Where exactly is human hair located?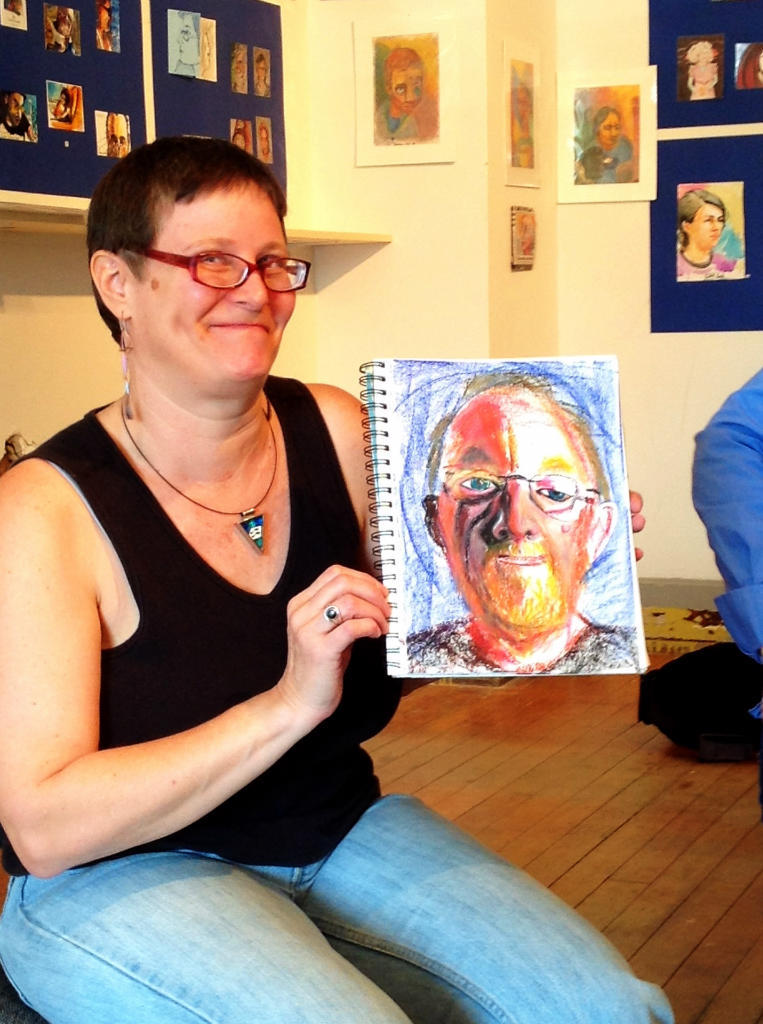
Its bounding box is (left=60, top=84, right=71, bottom=111).
